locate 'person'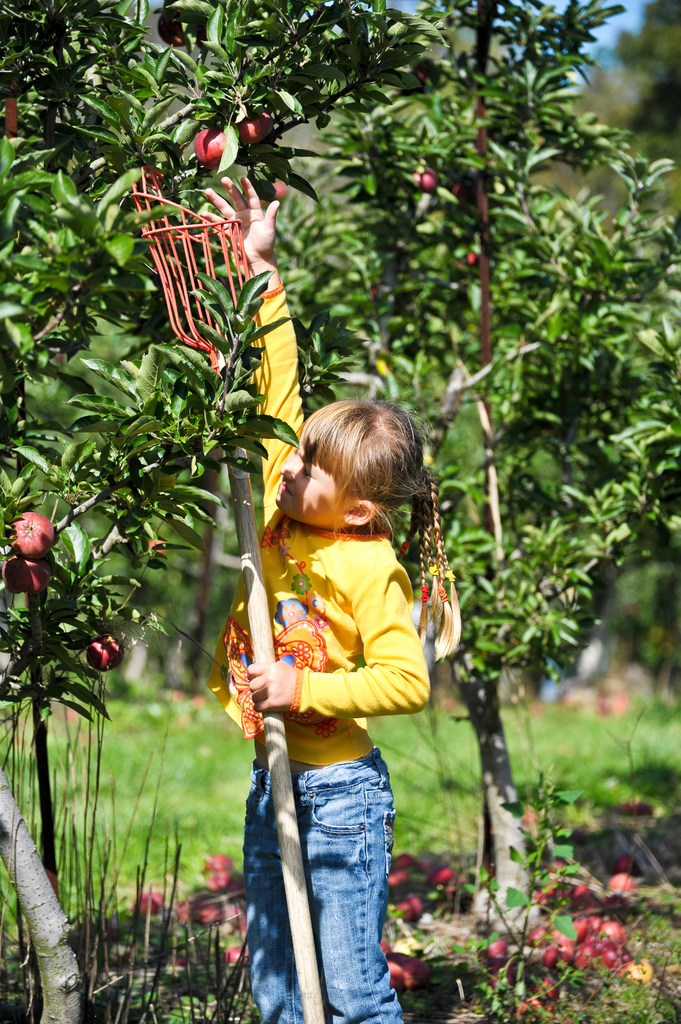
box(199, 172, 460, 1023)
